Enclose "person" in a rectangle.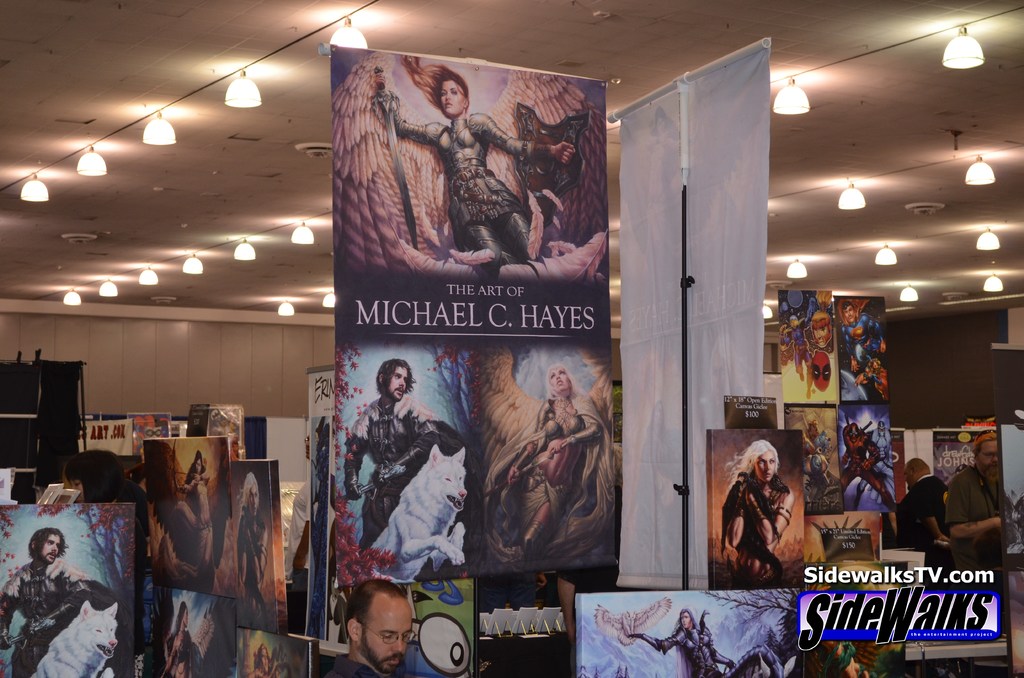
493 361 606 554.
